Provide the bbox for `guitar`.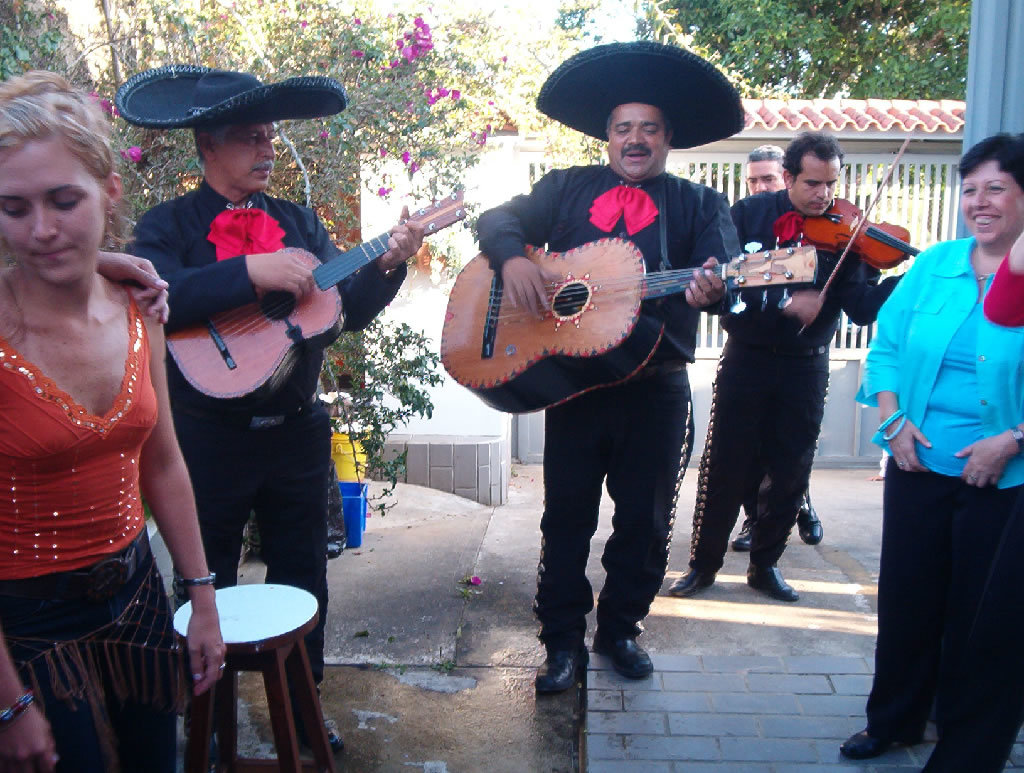
box=[131, 136, 492, 426].
